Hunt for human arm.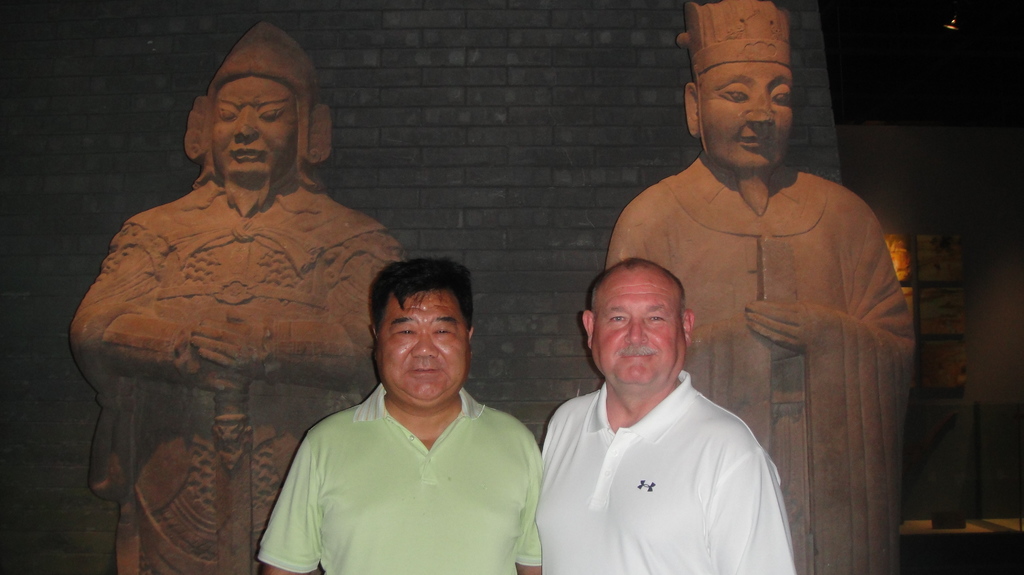
Hunted down at box(67, 220, 271, 400).
